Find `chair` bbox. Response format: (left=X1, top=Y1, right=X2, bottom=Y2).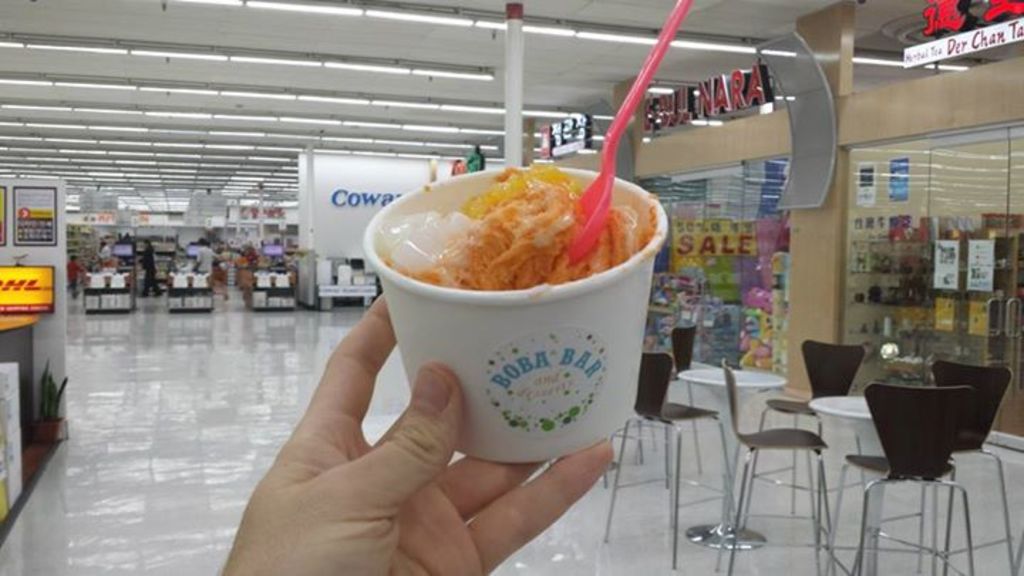
(left=882, top=358, right=1017, bottom=575).
